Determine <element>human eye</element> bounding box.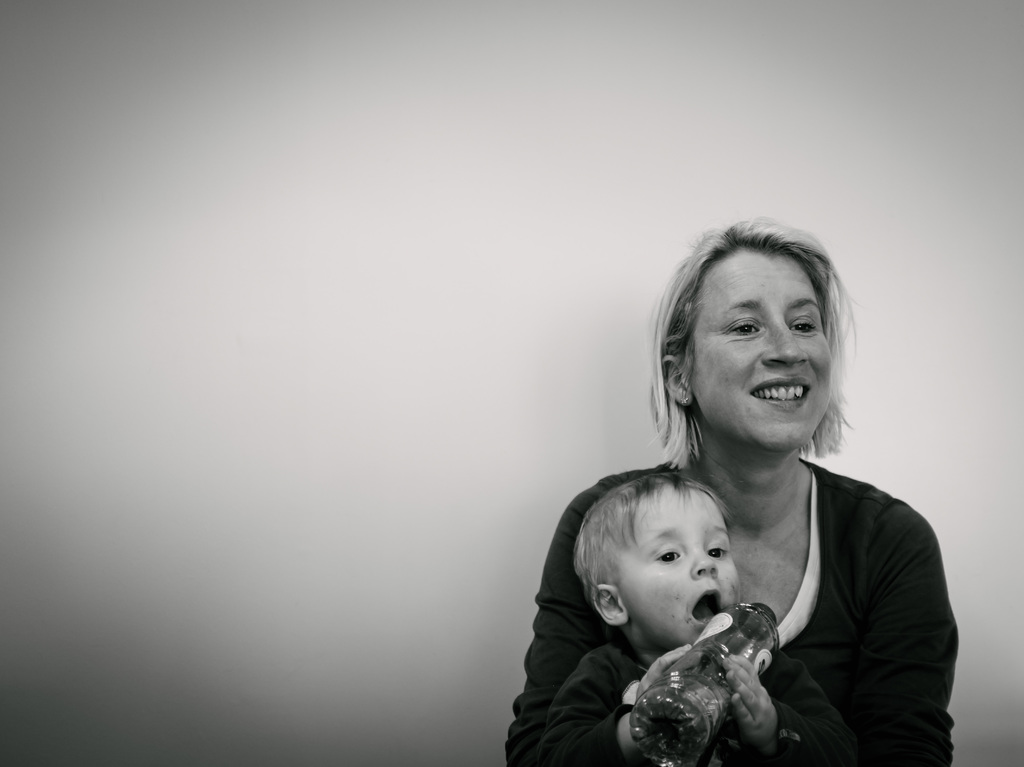
Determined: x1=653, y1=540, x2=680, y2=567.
